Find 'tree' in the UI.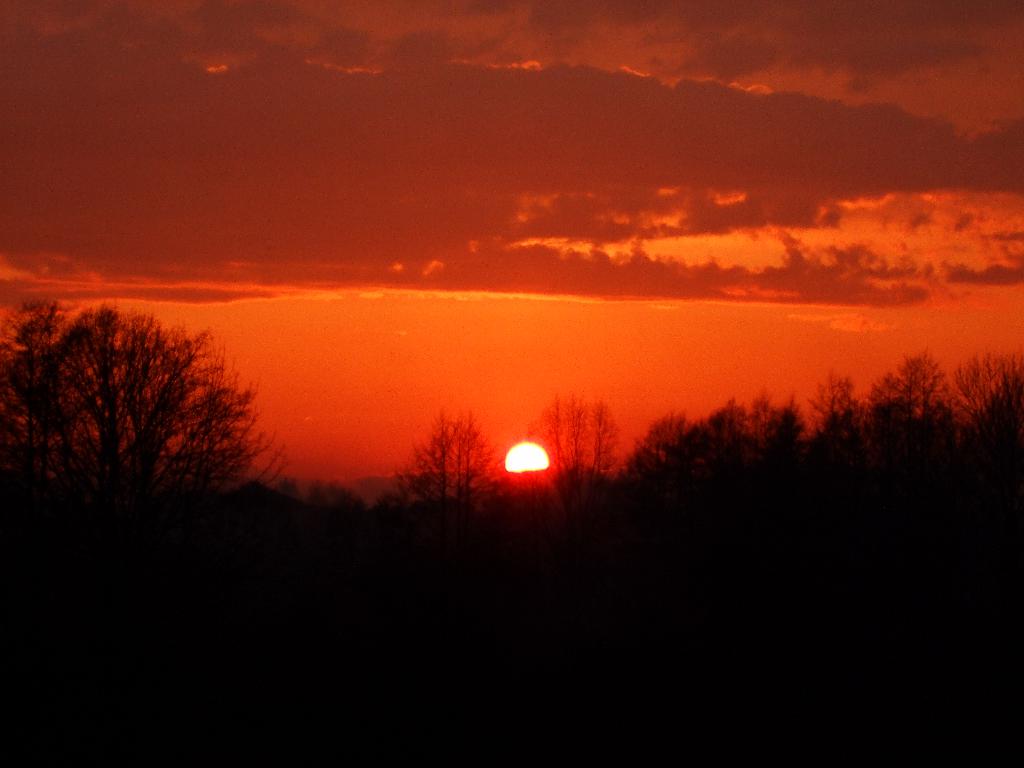
UI element at detection(864, 362, 966, 511).
